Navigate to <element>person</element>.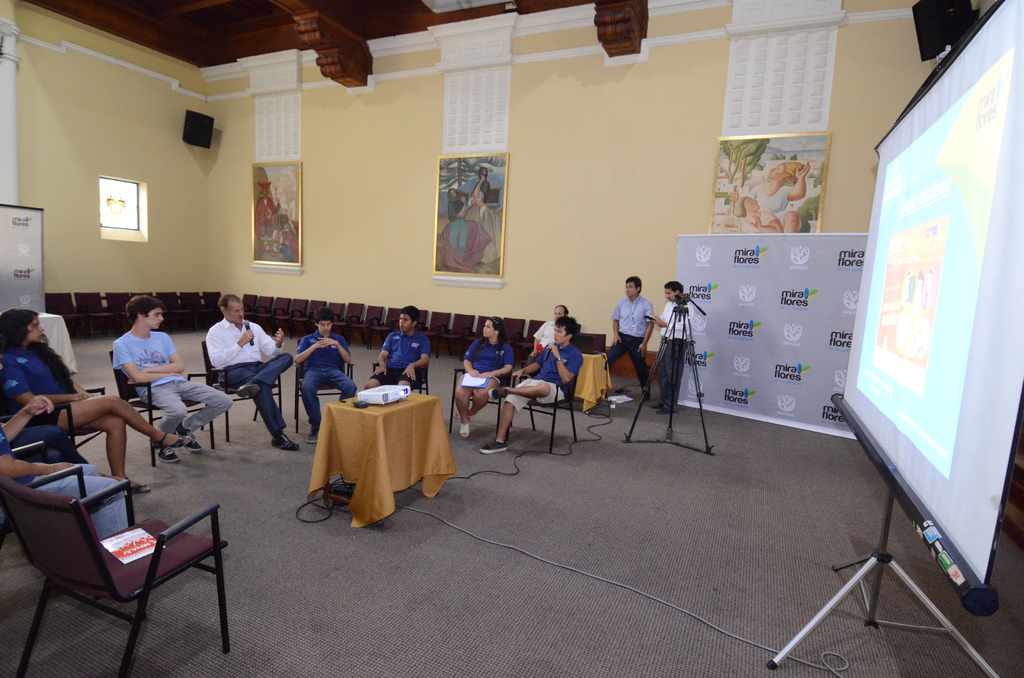
Navigation target: {"x1": 740, "y1": 163, "x2": 812, "y2": 231}.
